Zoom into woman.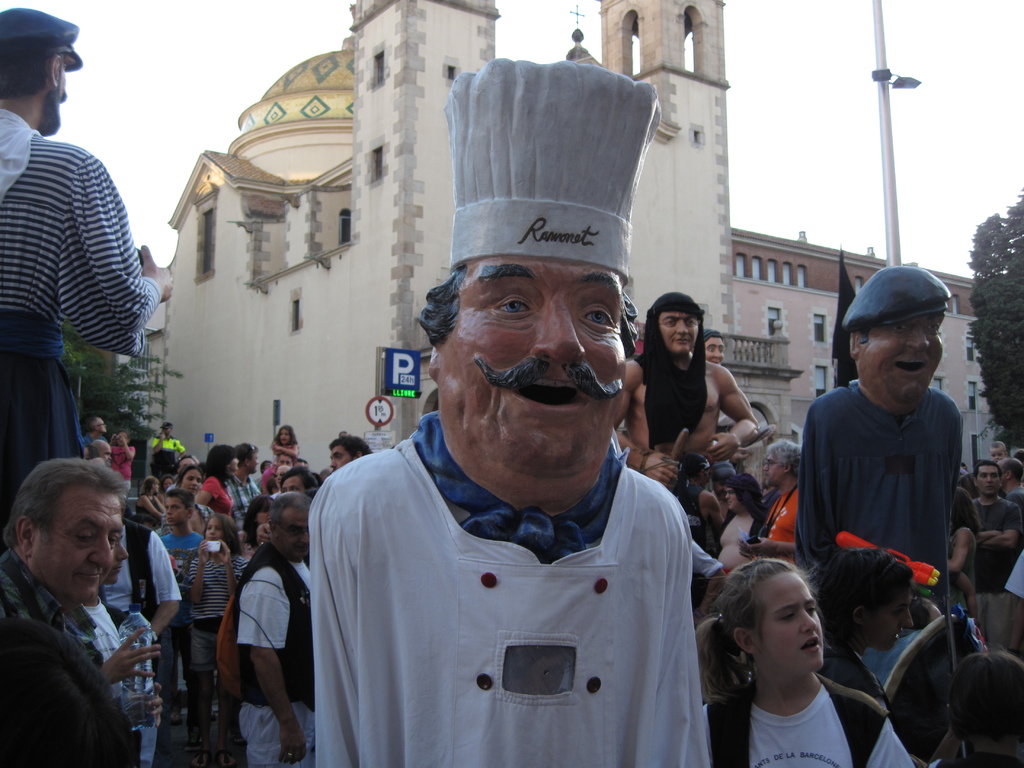
Zoom target: 195:441:241:518.
